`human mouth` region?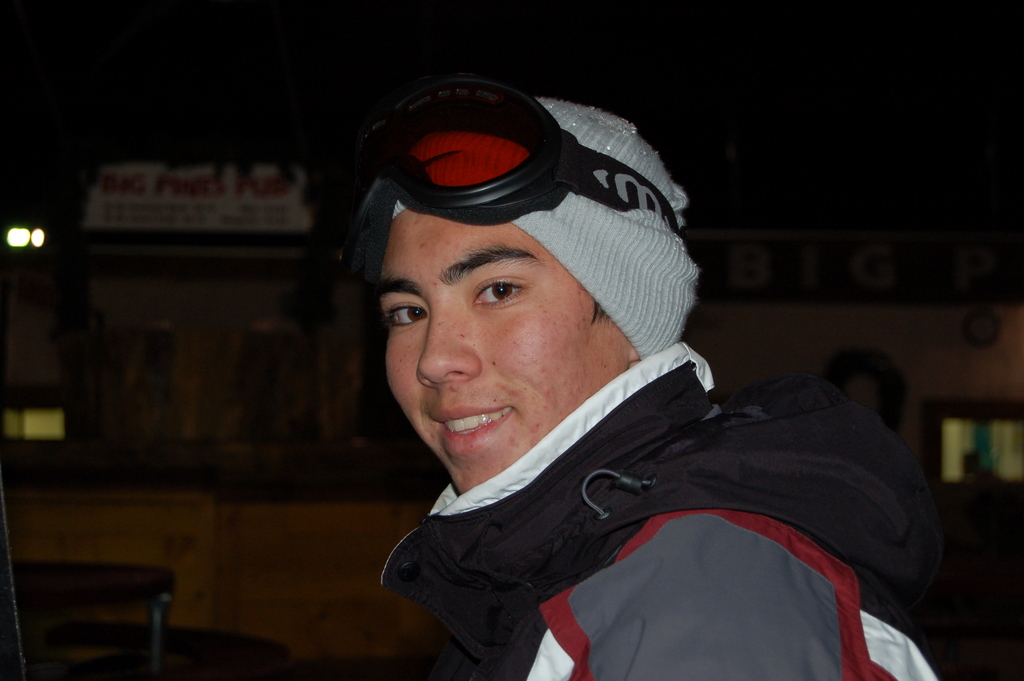
(x1=426, y1=400, x2=520, y2=461)
